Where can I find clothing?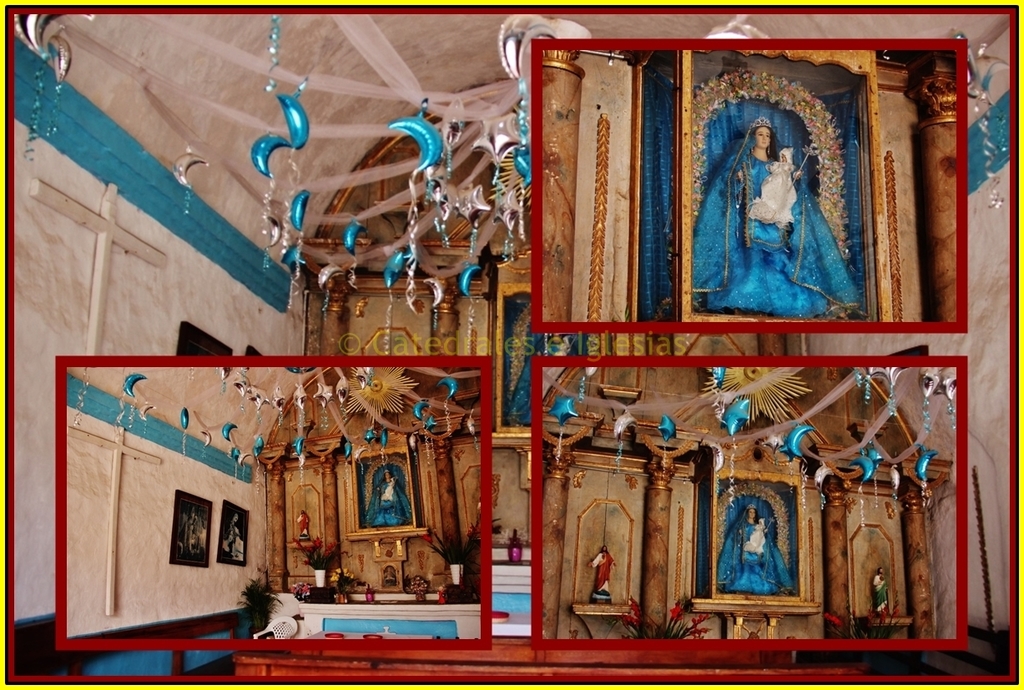
You can find it at bbox=[692, 117, 861, 323].
